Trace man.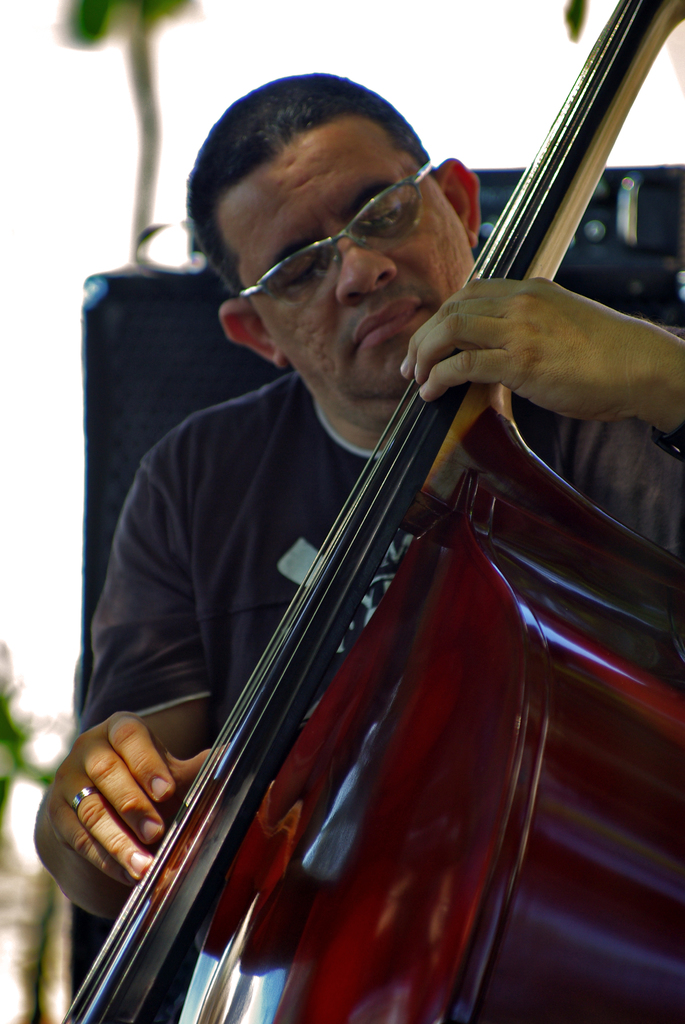
Traced to (98, 77, 640, 1023).
